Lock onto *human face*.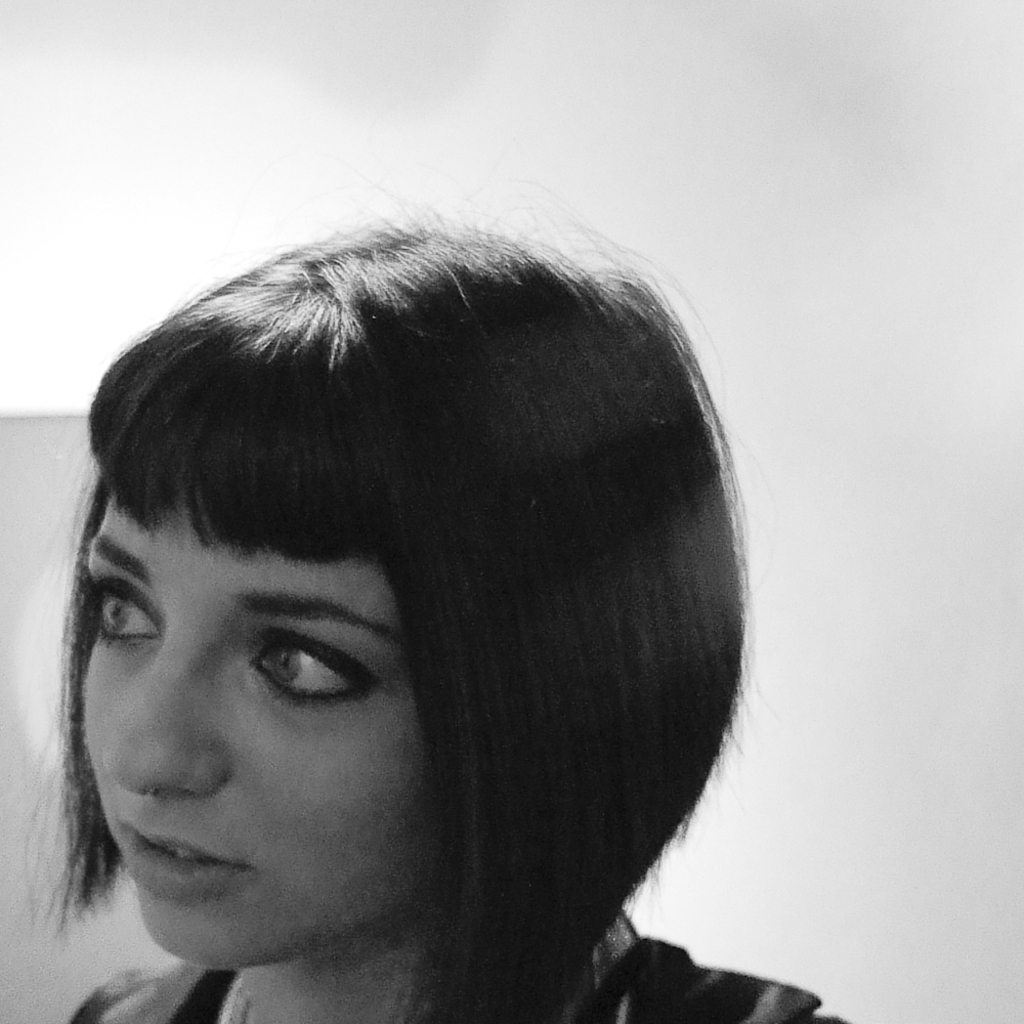
Locked: <bbox>74, 488, 483, 1000</bbox>.
